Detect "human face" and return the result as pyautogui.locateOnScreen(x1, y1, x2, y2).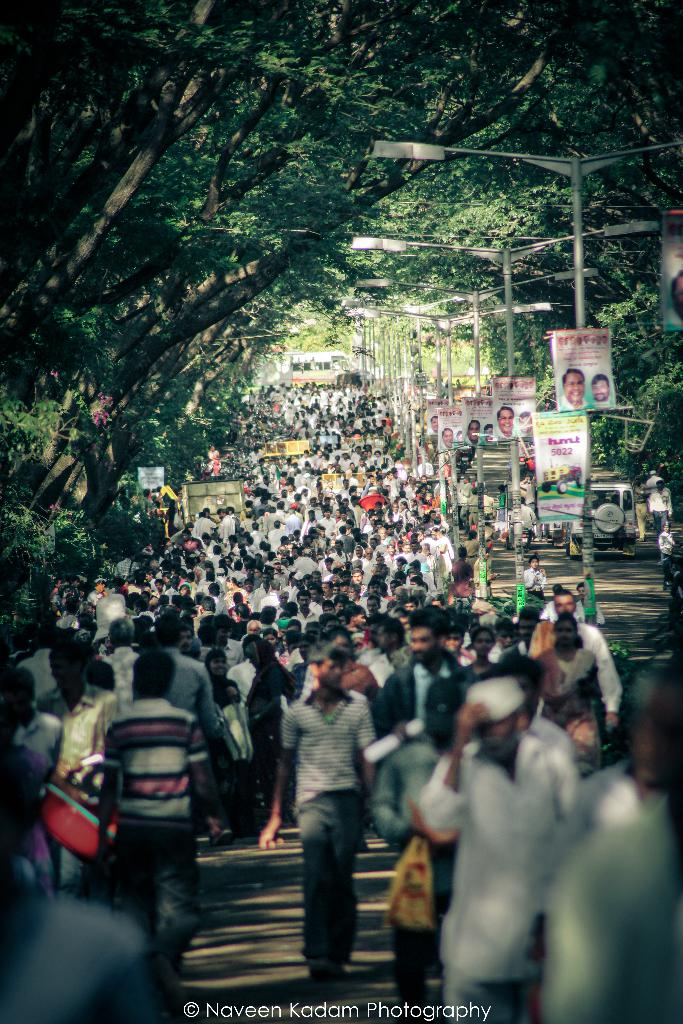
pyautogui.locateOnScreen(520, 417, 531, 432).
